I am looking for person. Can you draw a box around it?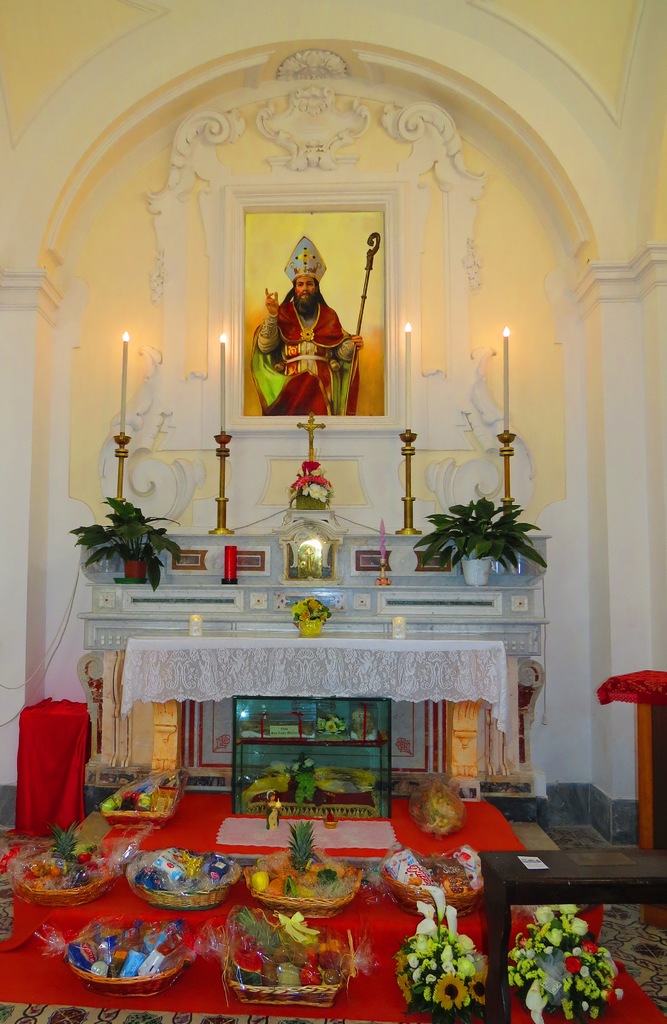
Sure, the bounding box is {"left": 251, "top": 227, "right": 368, "bottom": 429}.
